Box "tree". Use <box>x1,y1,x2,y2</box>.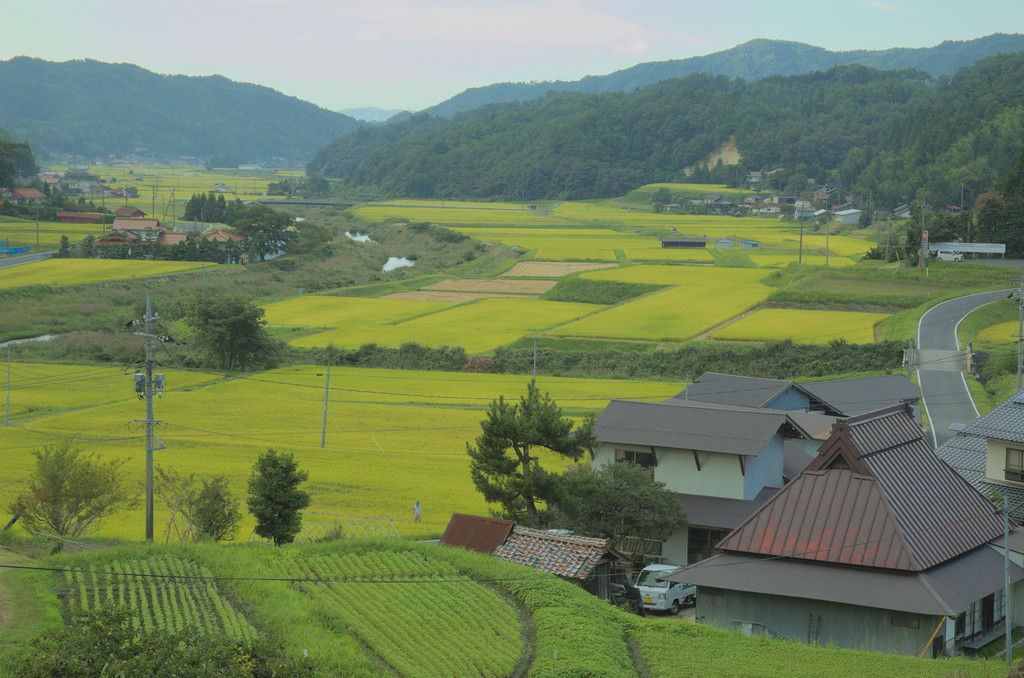
<box>186,483,248,544</box>.
